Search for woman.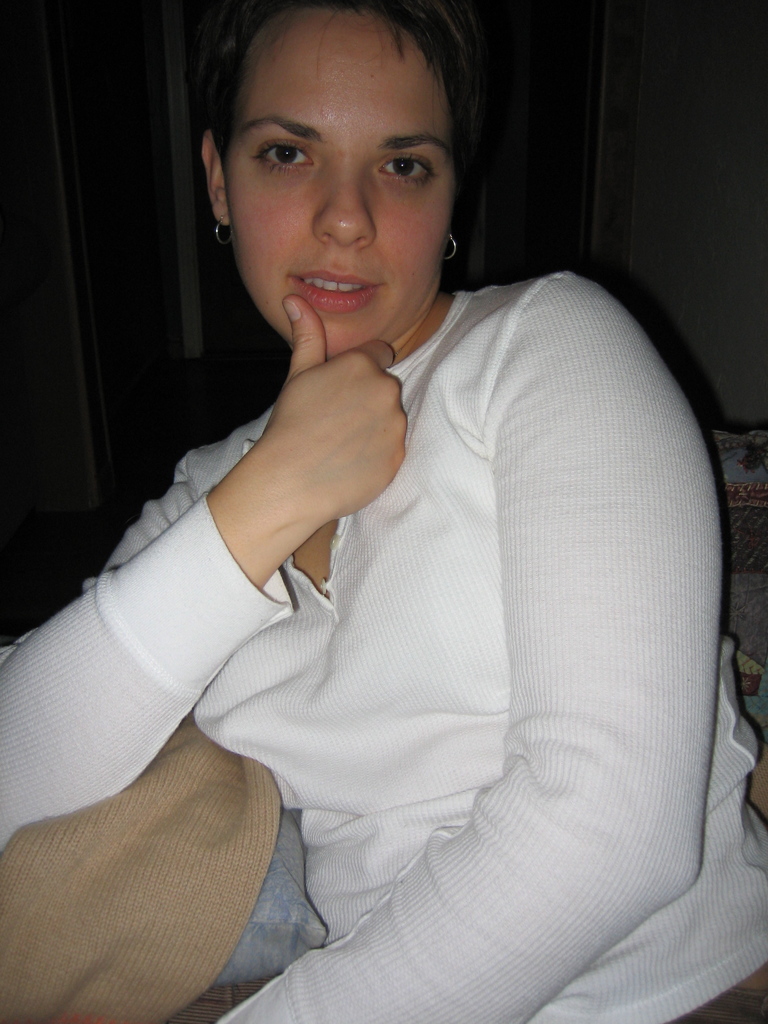
Found at x1=63 y1=15 x2=694 y2=1021.
